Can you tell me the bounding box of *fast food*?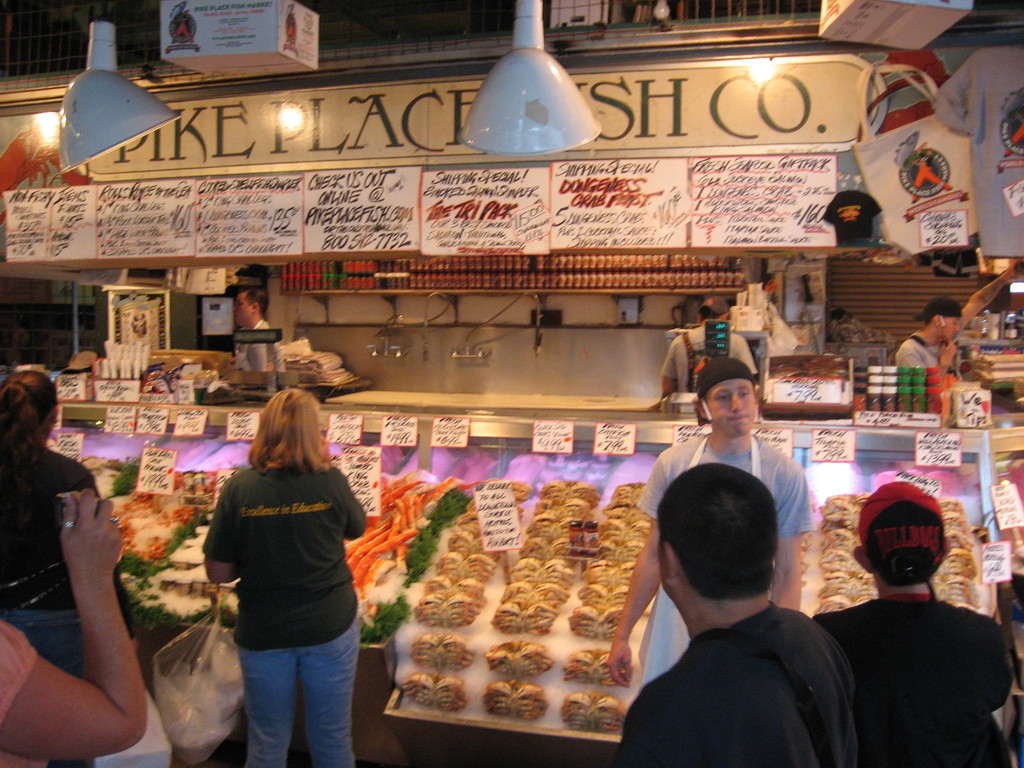
region(558, 648, 621, 680).
